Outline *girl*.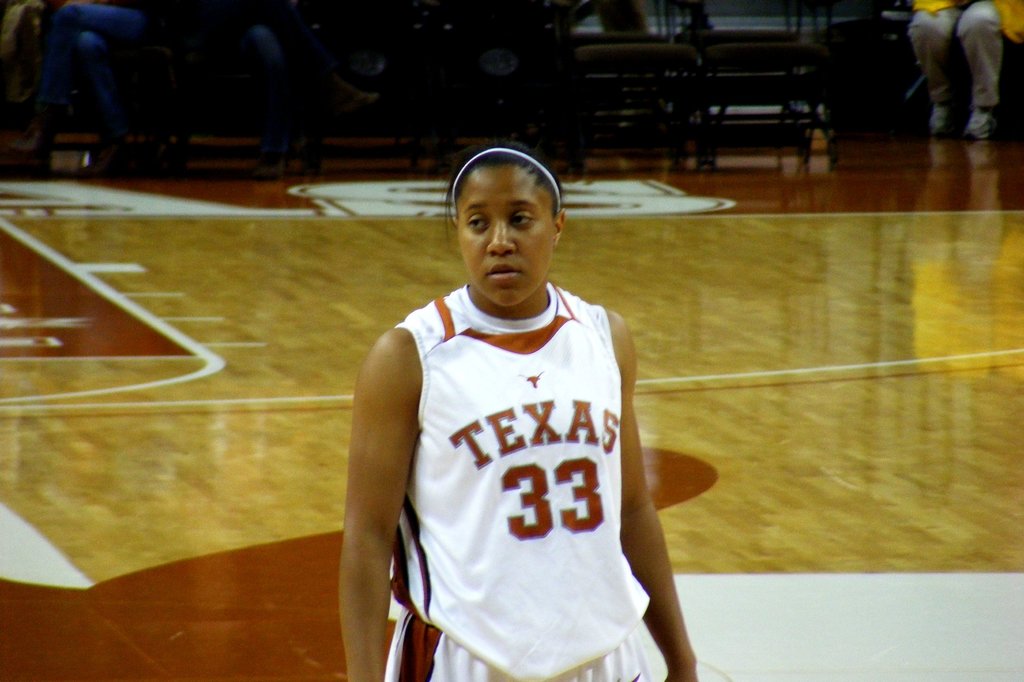
Outline: (348,139,705,681).
